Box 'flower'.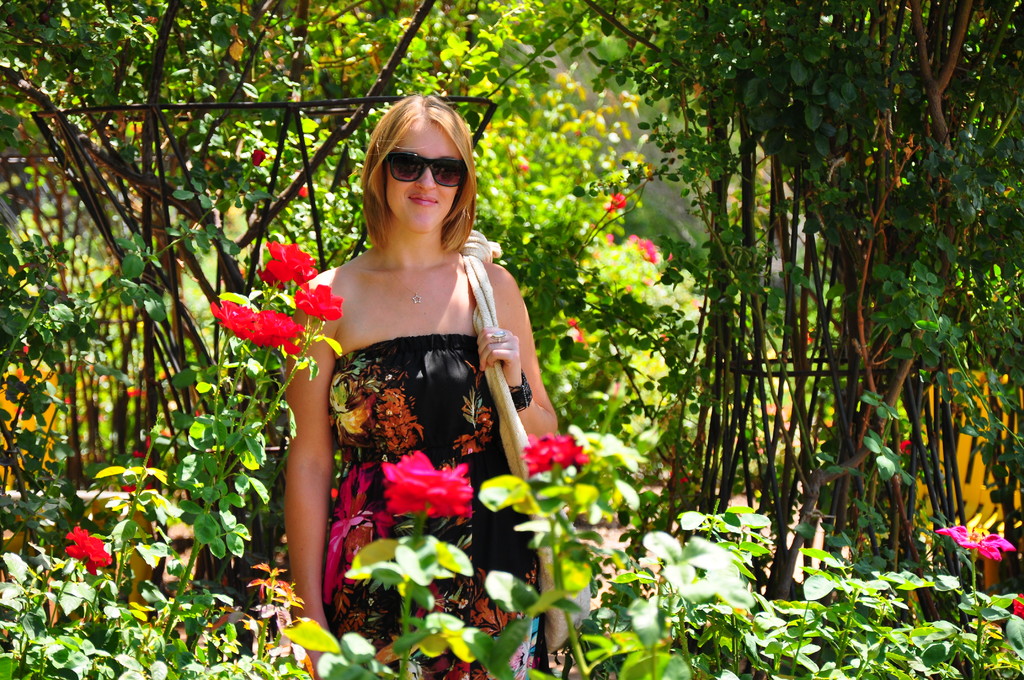
box(638, 240, 657, 261).
